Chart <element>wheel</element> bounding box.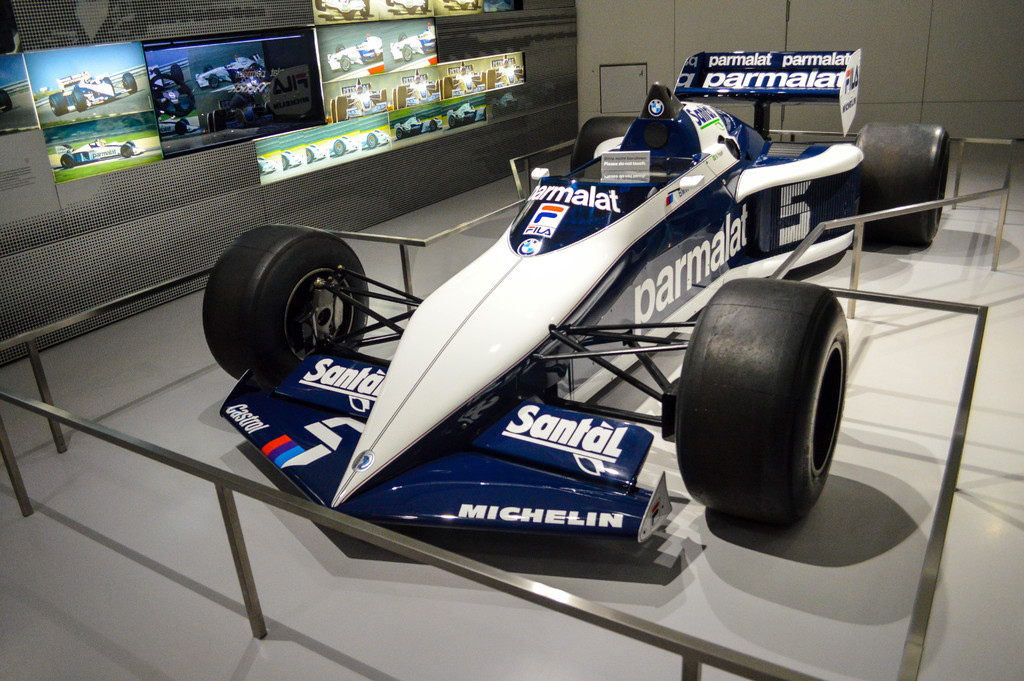
Charted: crop(266, 100, 273, 113).
